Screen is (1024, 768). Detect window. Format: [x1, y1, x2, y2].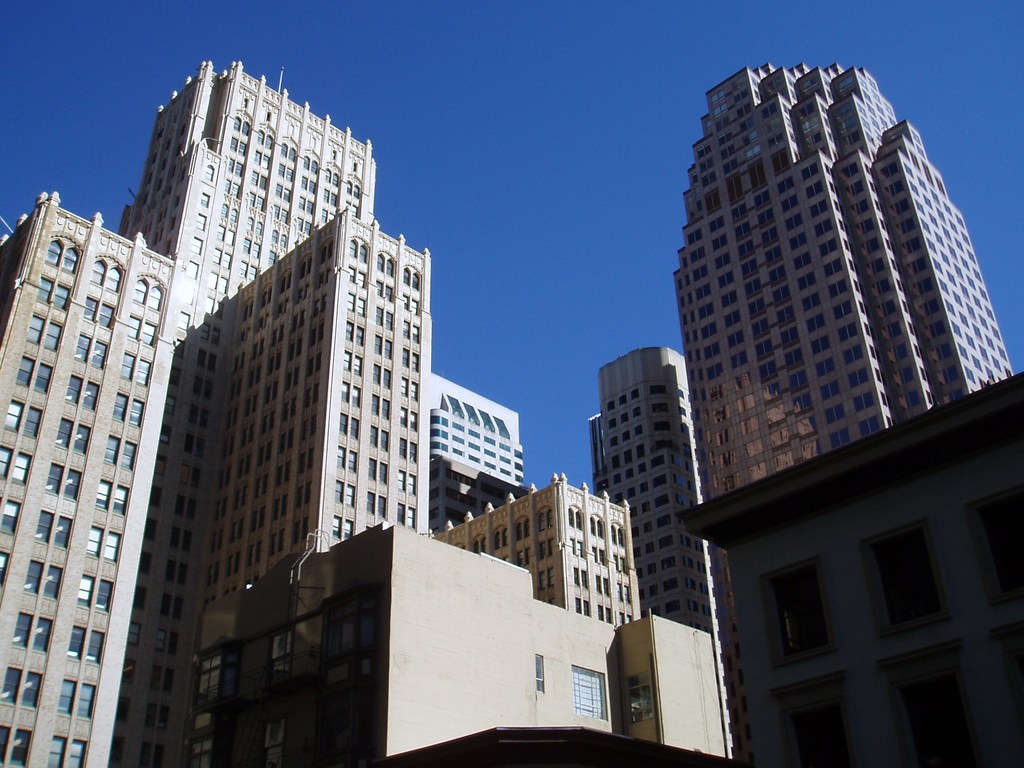
[133, 278, 145, 310].
